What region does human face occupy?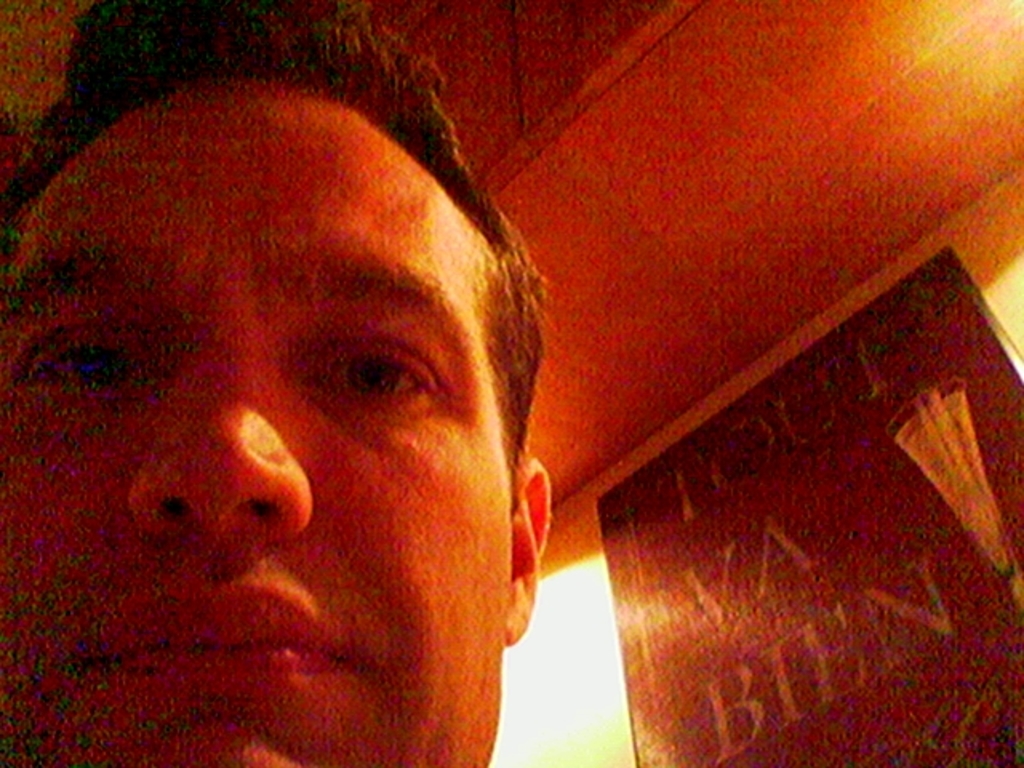
[0,72,502,766].
